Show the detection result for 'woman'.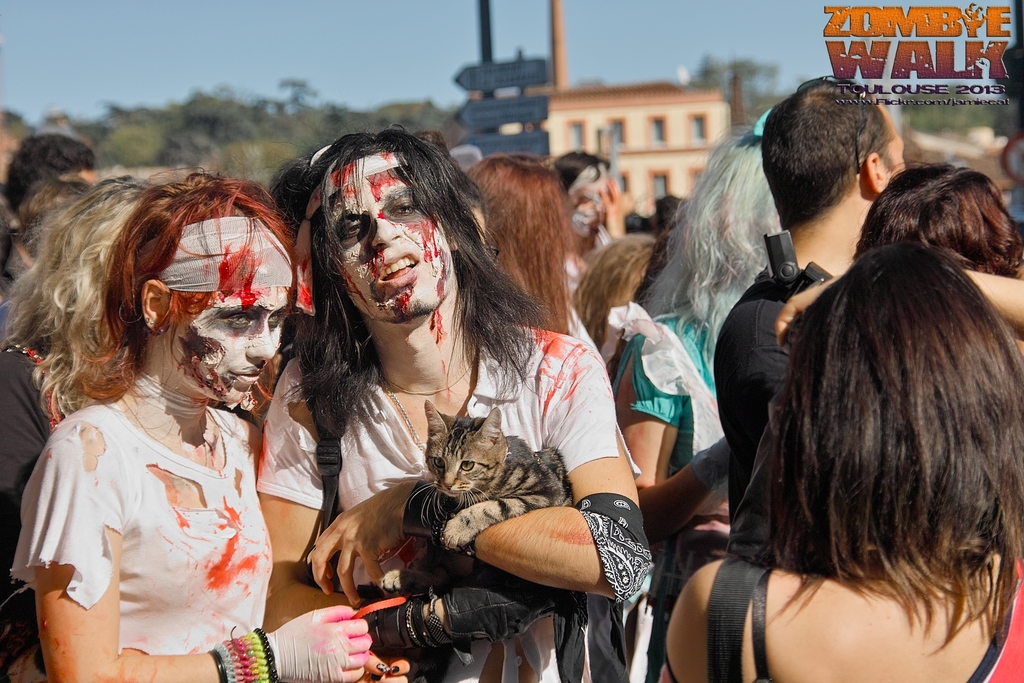
{"x1": 573, "y1": 229, "x2": 659, "y2": 365}.
